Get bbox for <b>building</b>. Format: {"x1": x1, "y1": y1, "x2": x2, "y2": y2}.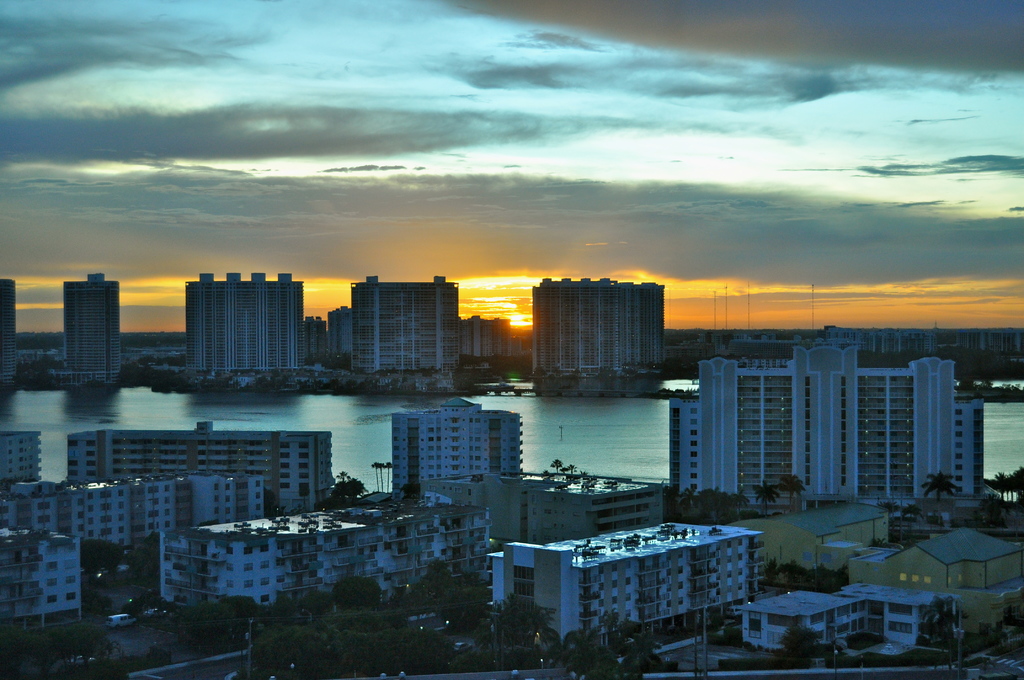
{"x1": 481, "y1": 522, "x2": 781, "y2": 640}.
